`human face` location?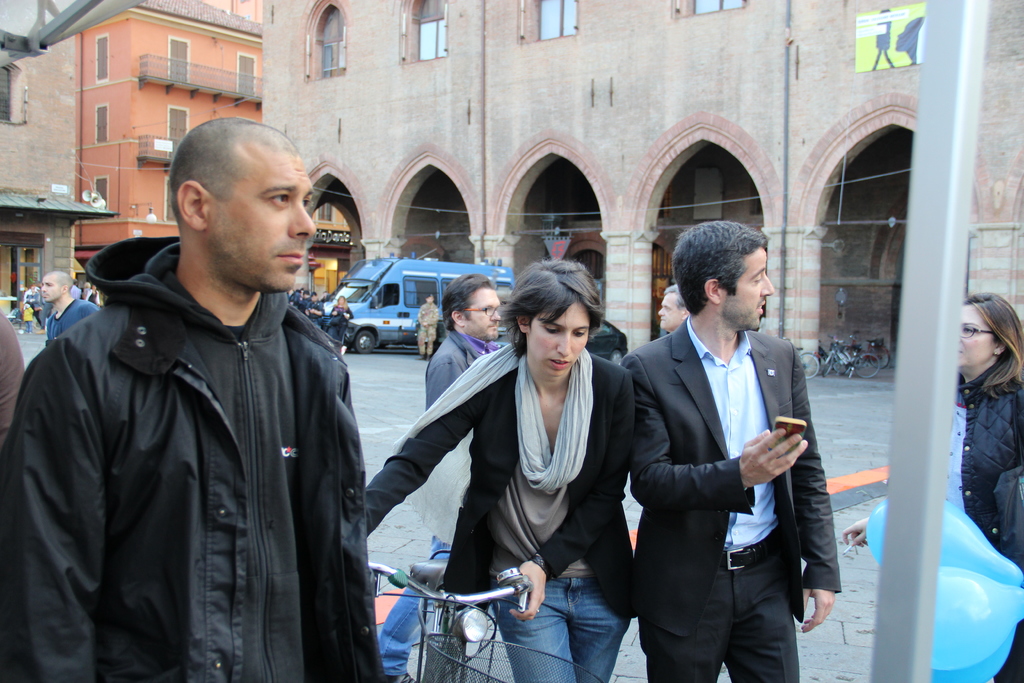
{"x1": 216, "y1": 135, "x2": 319, "y2": 294}
